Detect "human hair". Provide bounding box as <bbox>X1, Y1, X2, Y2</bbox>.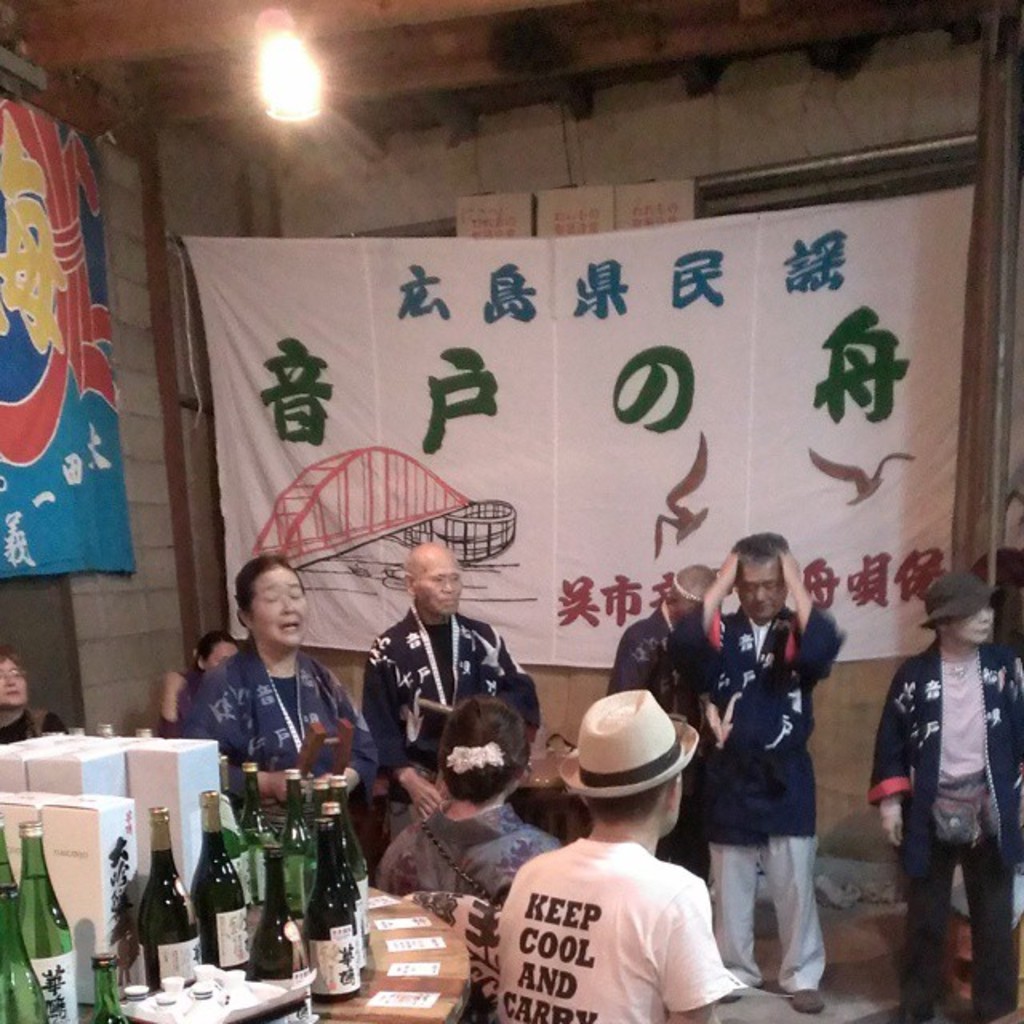
<bbox>664, 563, 714, 616</bbox>.
